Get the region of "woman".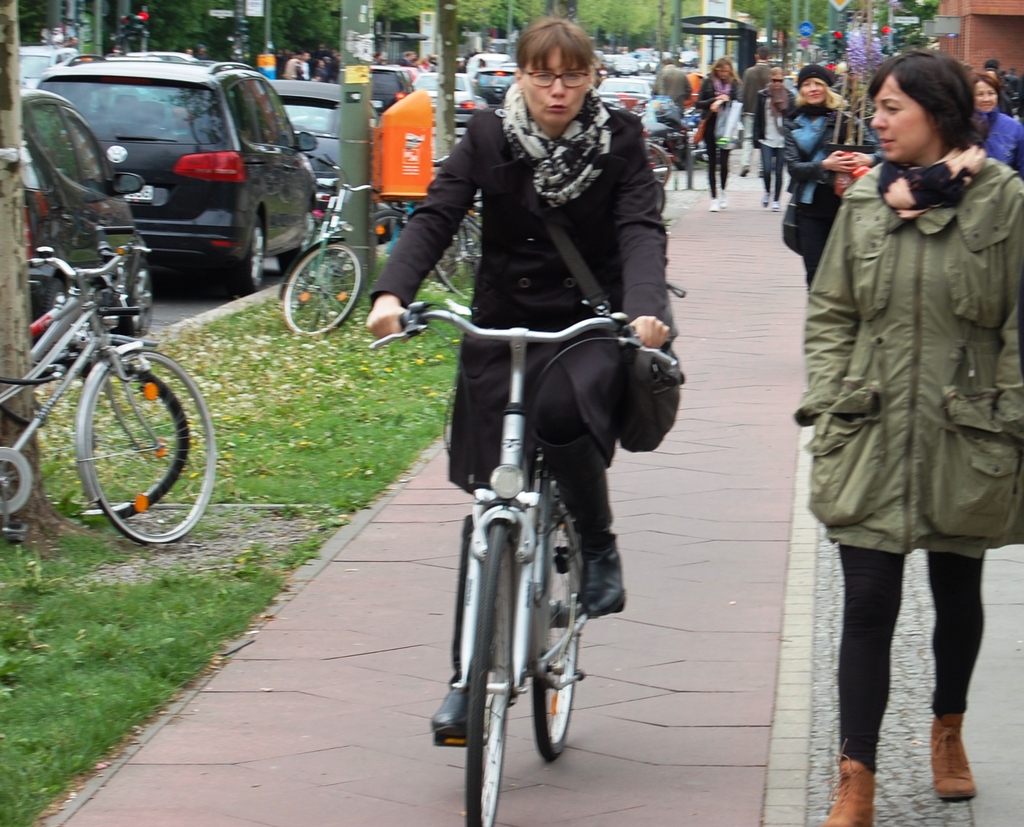
locate(975, 70, 1023, 178).
